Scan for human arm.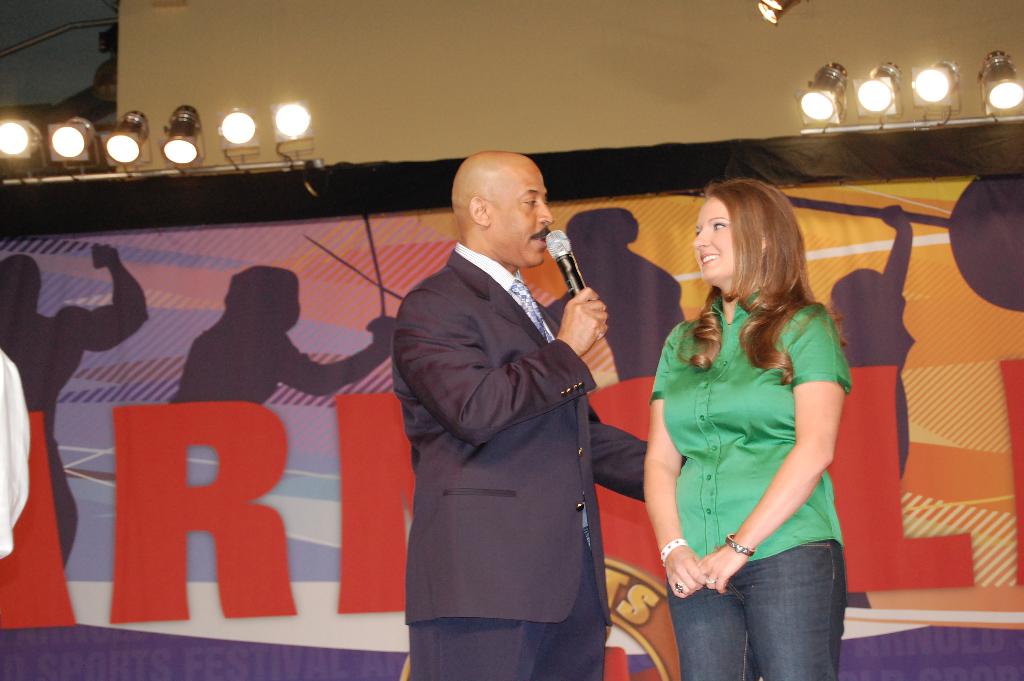
Scan result: <box>745,330,852,581</box>.
